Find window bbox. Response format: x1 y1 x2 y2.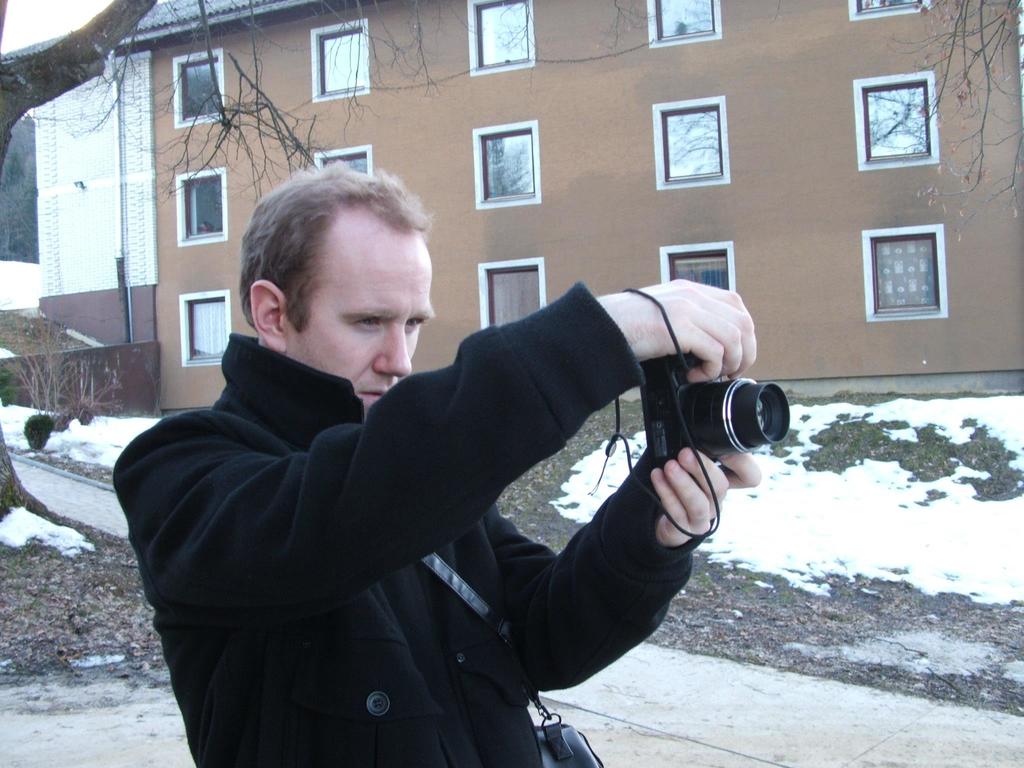
645 3 721 46.
